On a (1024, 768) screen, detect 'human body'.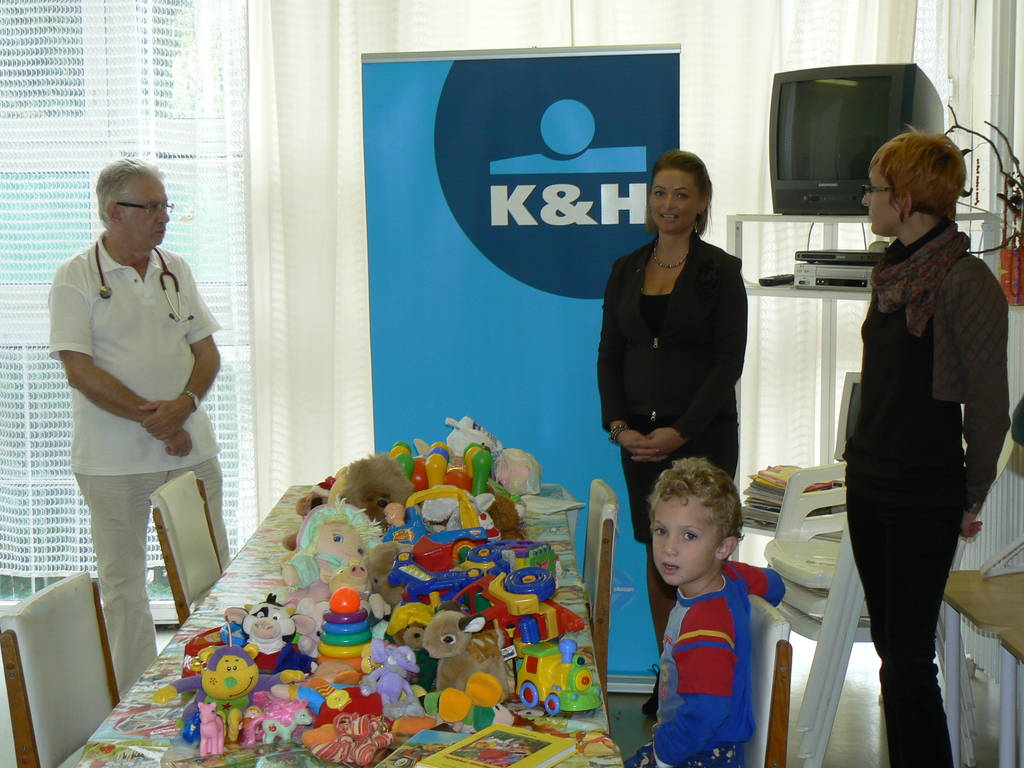
(853,116,1007,767).
